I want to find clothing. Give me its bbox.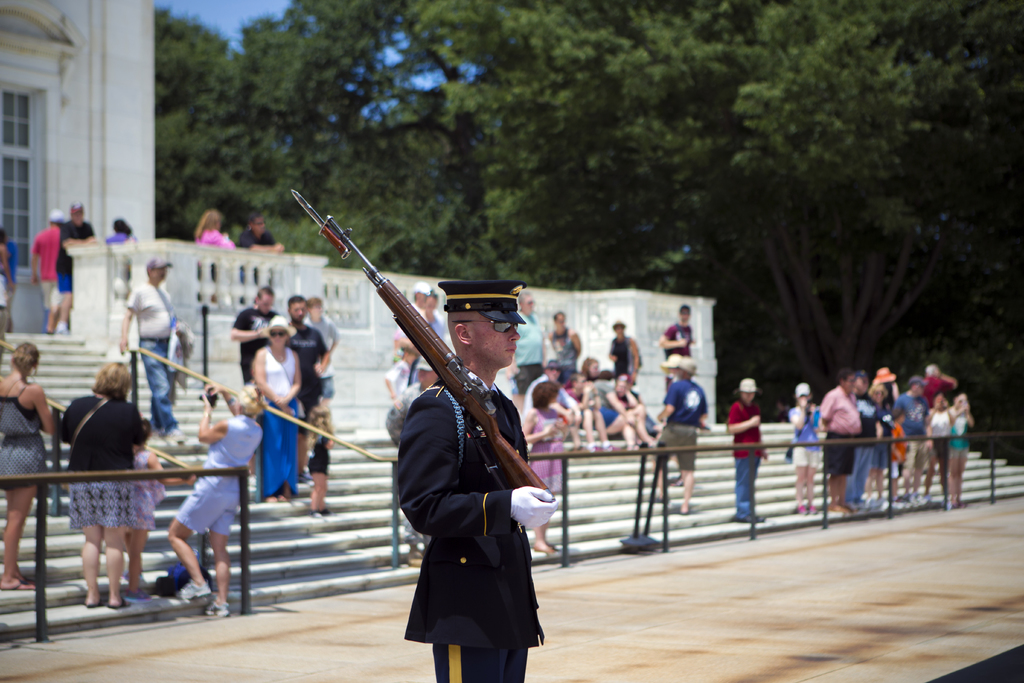
47:381:132:524.
